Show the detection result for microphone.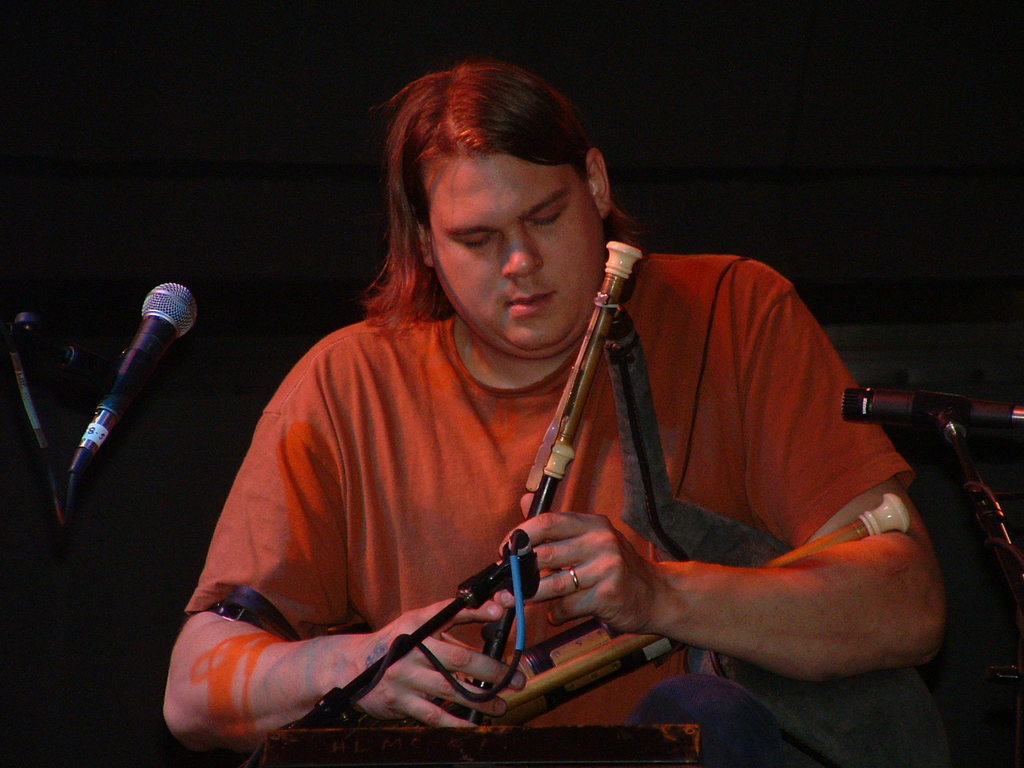
(101,274,202,420).
